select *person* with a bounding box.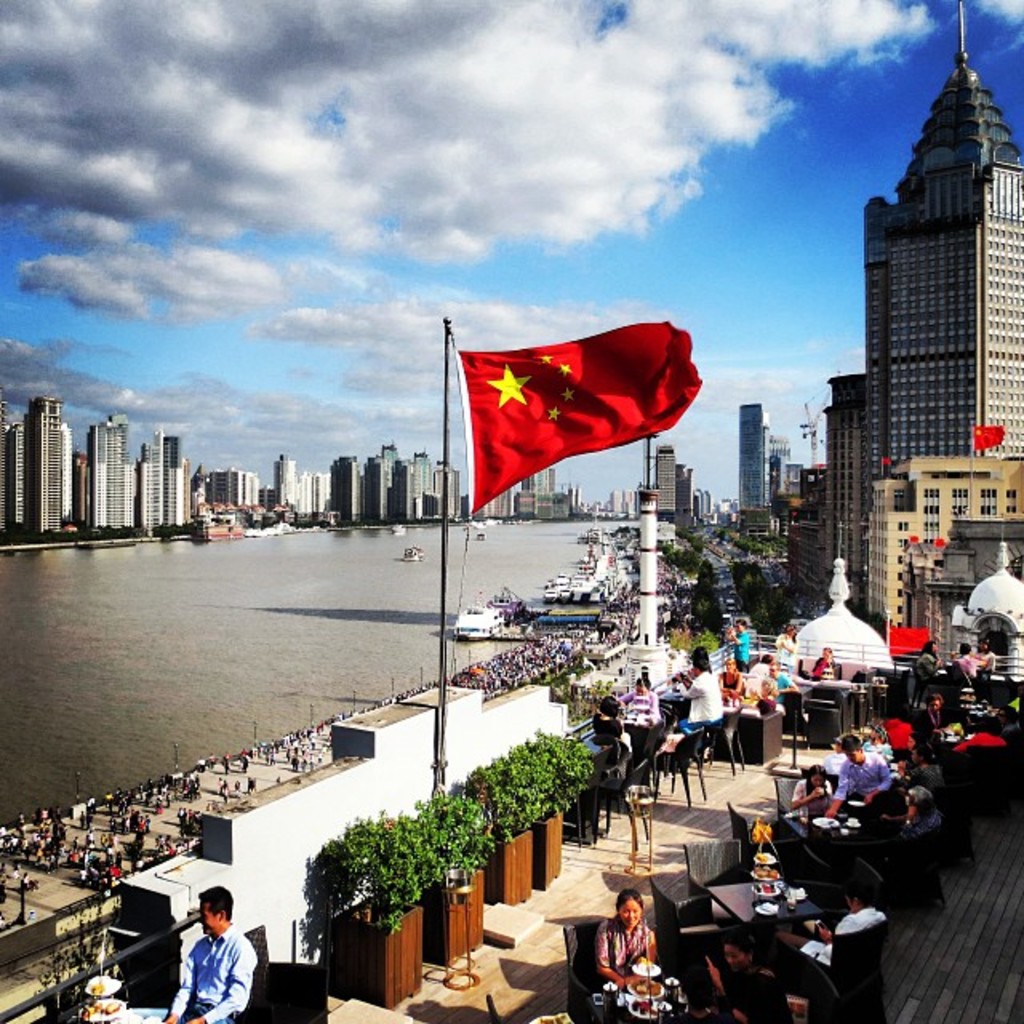
crop(890, 739, 939, 782).
